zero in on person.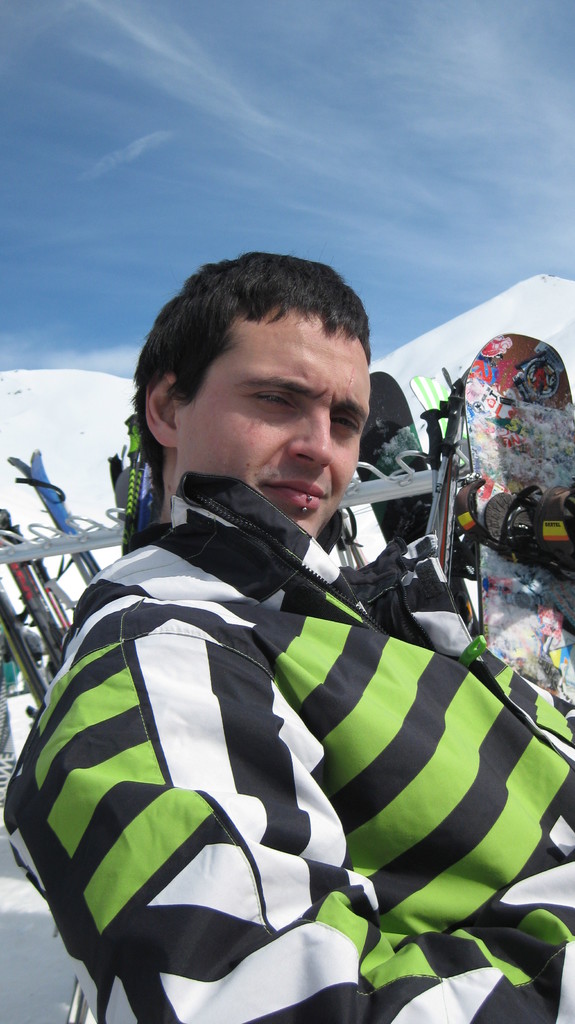
Zeroed in: Rect(0, 243, 574, 1023).
